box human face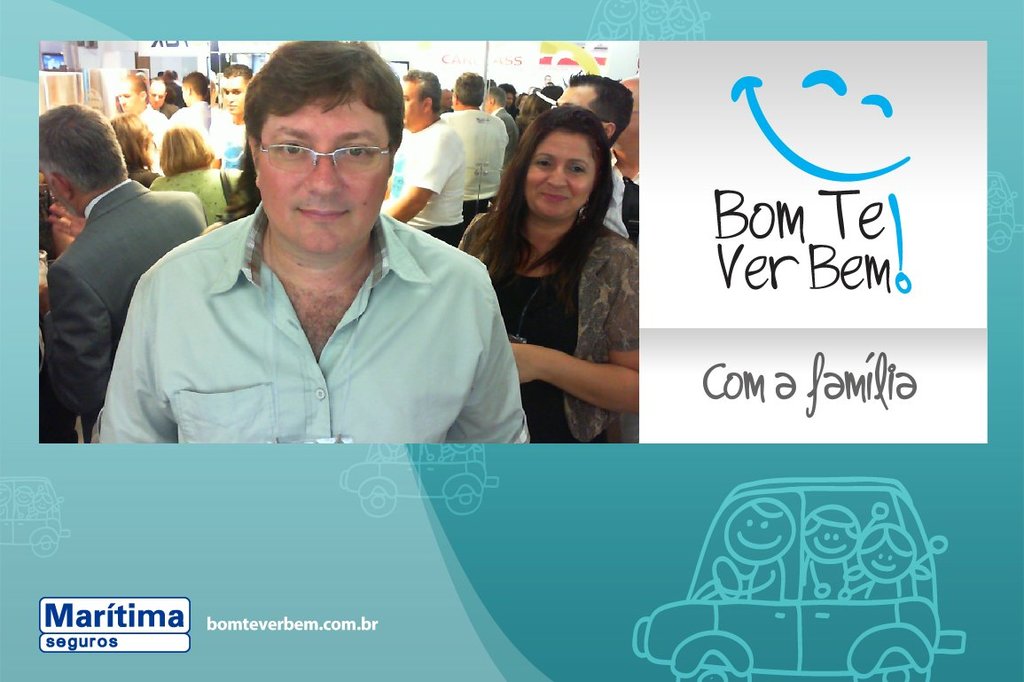
select_region(152, 77, 168, 106)
